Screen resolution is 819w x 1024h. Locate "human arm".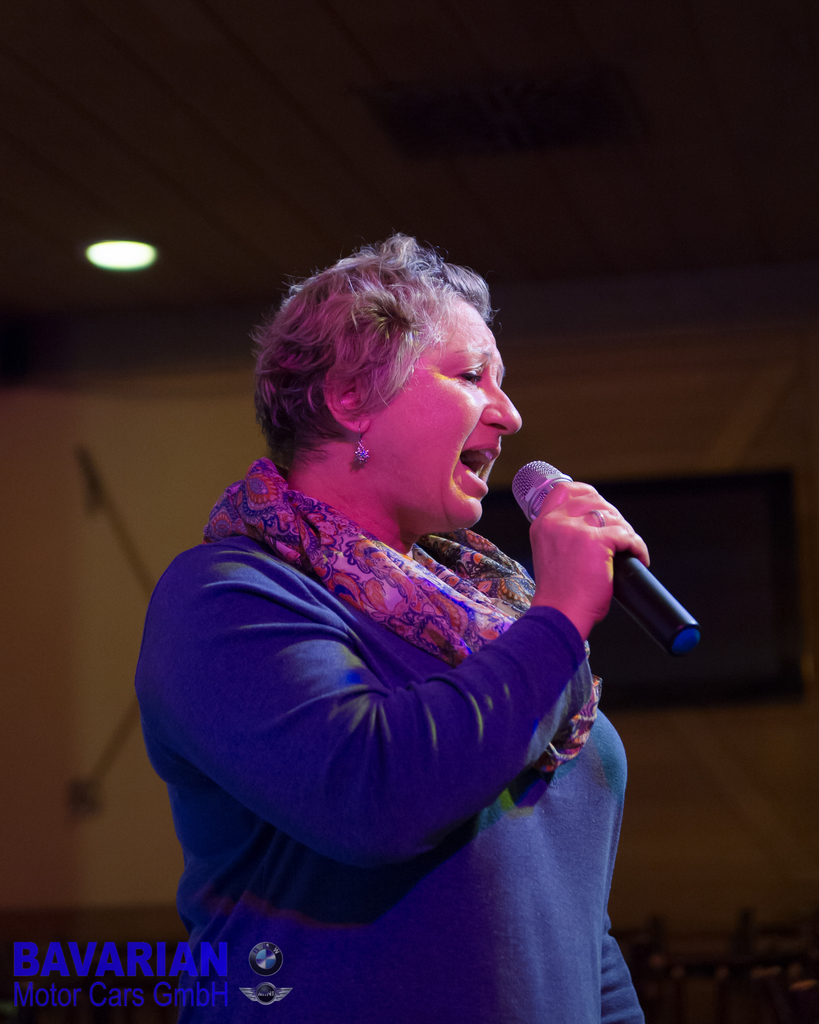
box(175, 506, 625, 905).
